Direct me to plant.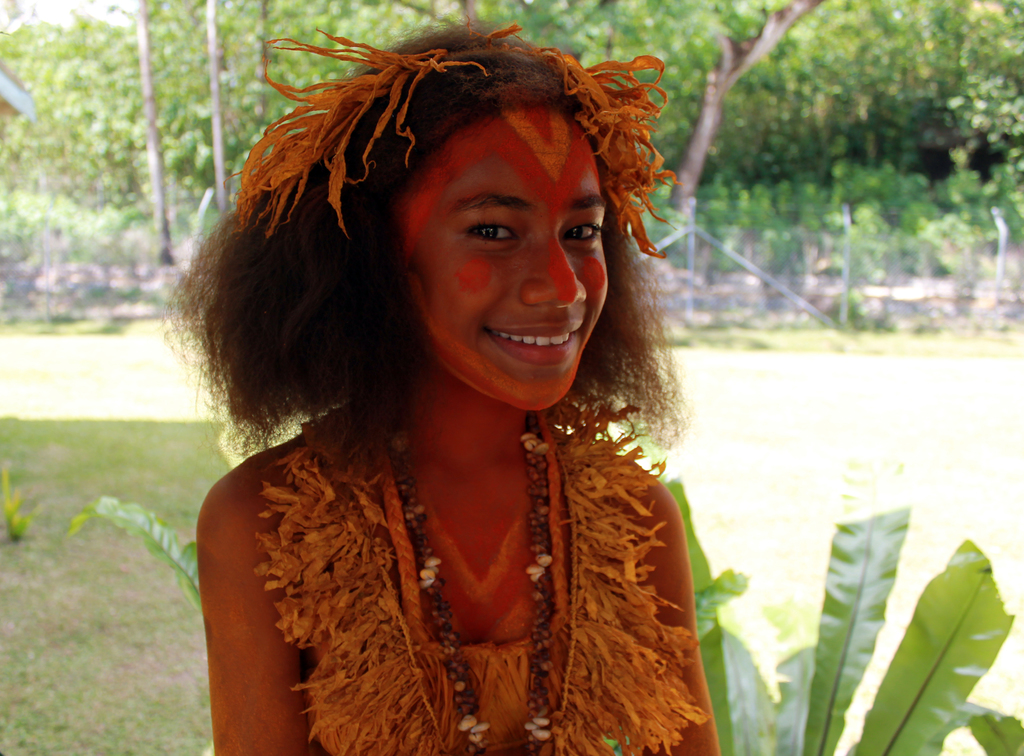
Direction: {"x1": 0, "y1": 472, "x2": 35, "y2": 539}.
